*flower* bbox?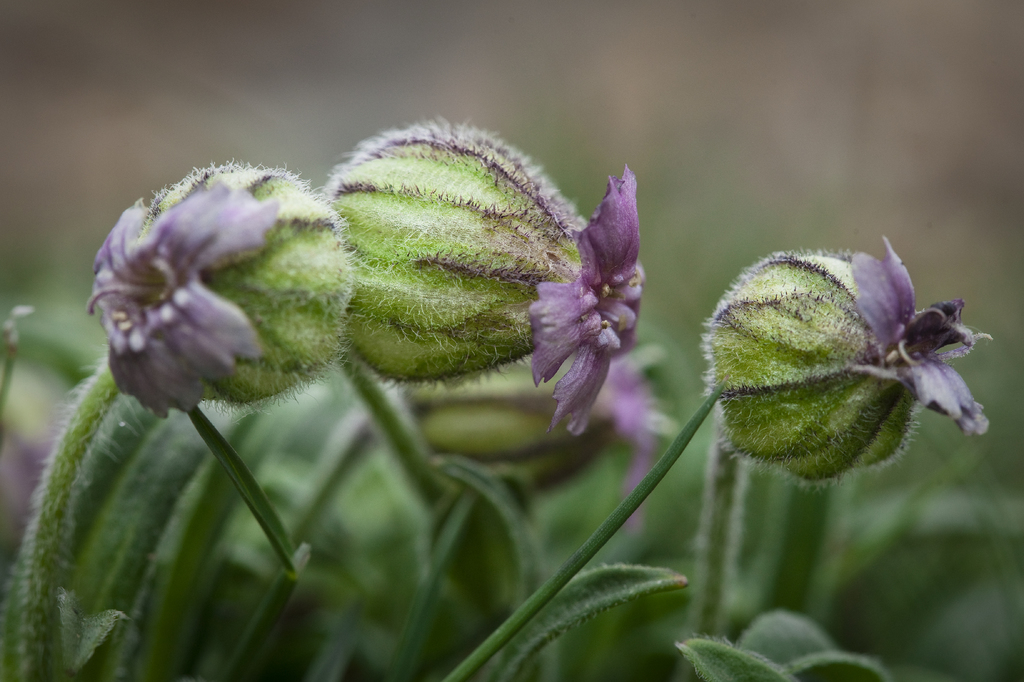
detection(317, 115, 645, 435)
